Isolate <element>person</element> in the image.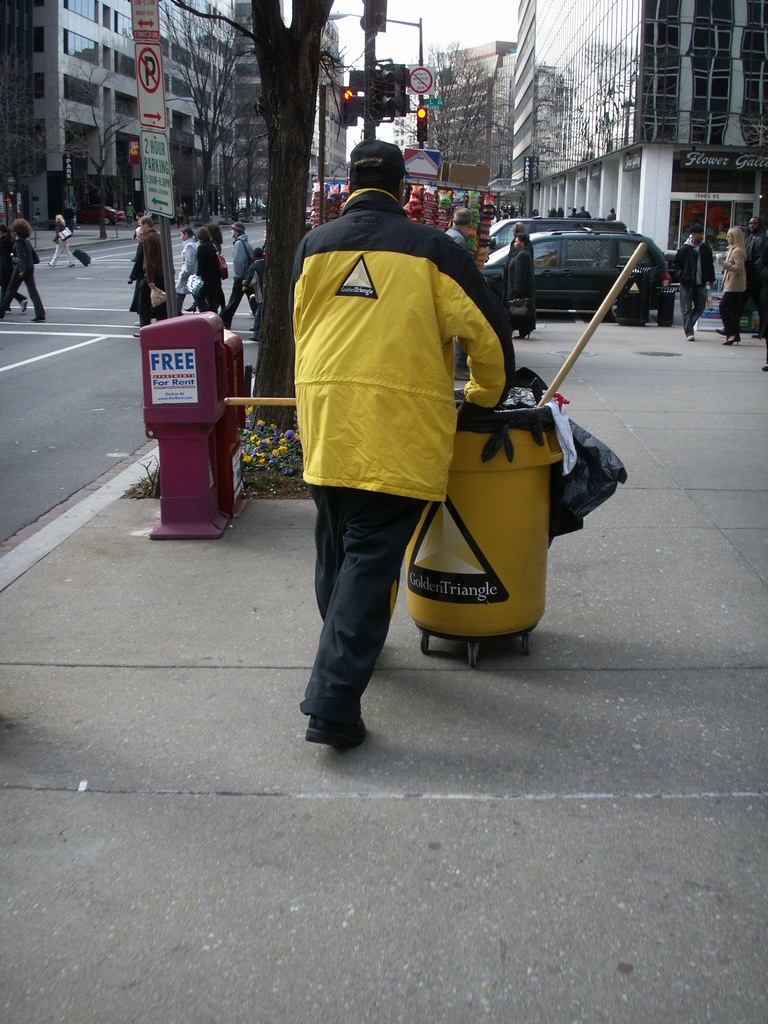
Isolated region: 748 215 767 334.
